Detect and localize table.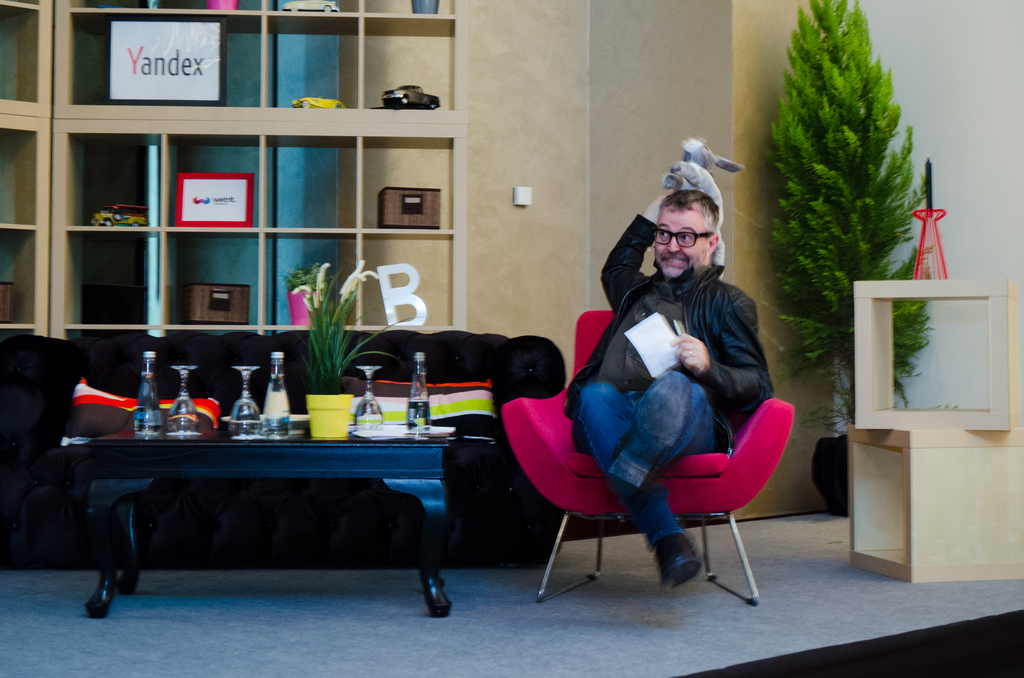
Localized at bbox(63, 370, 535, 629).
